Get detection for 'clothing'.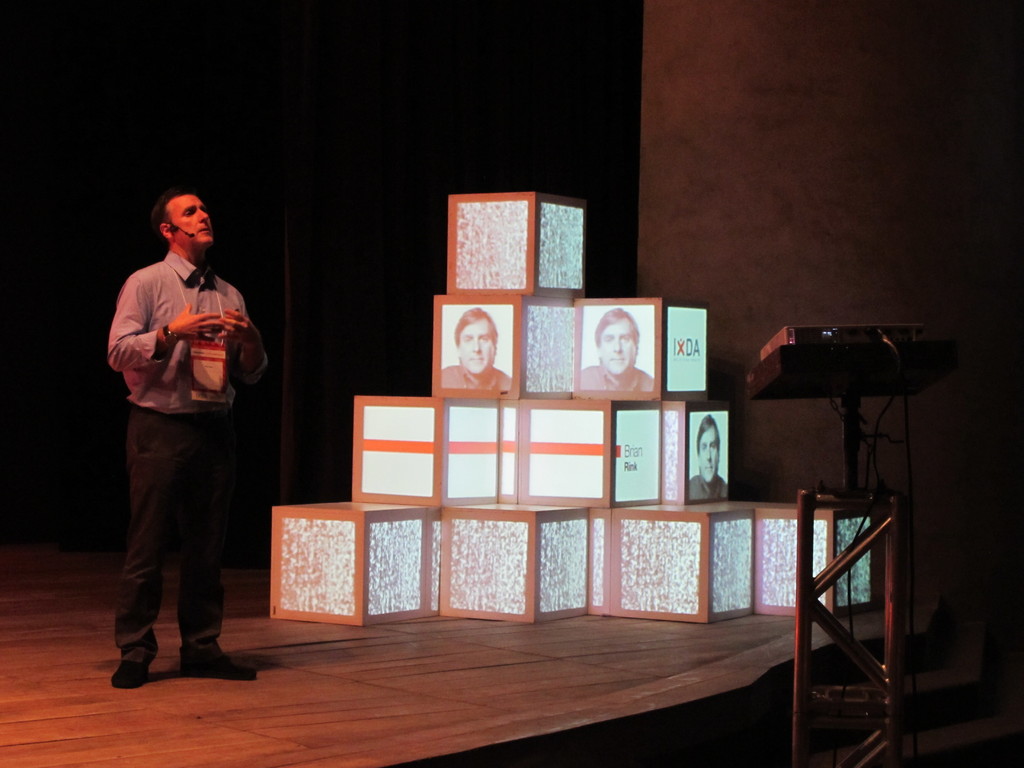
Detection: bbox=(691, 470, 731, 499).
